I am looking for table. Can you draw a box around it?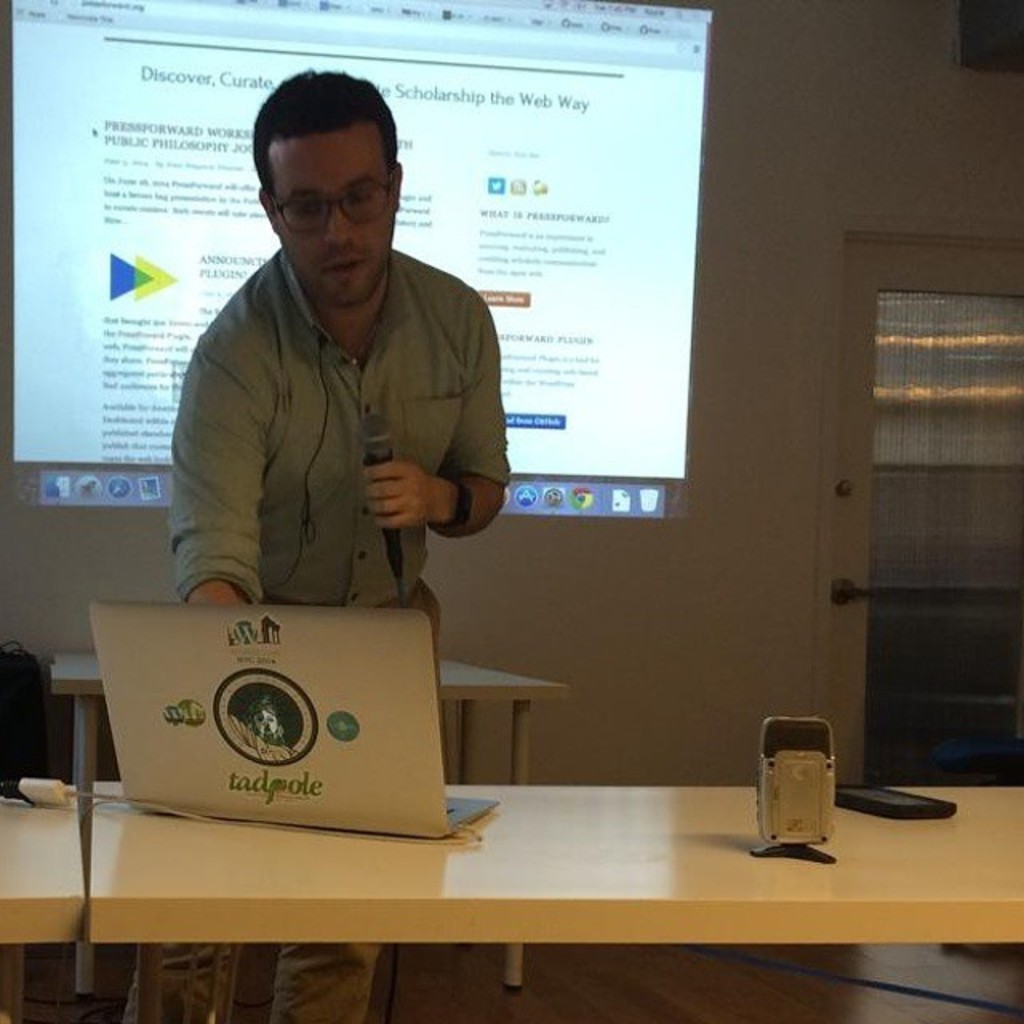
Sure, the bounding box is BBox(51, 648, 573, 986).
